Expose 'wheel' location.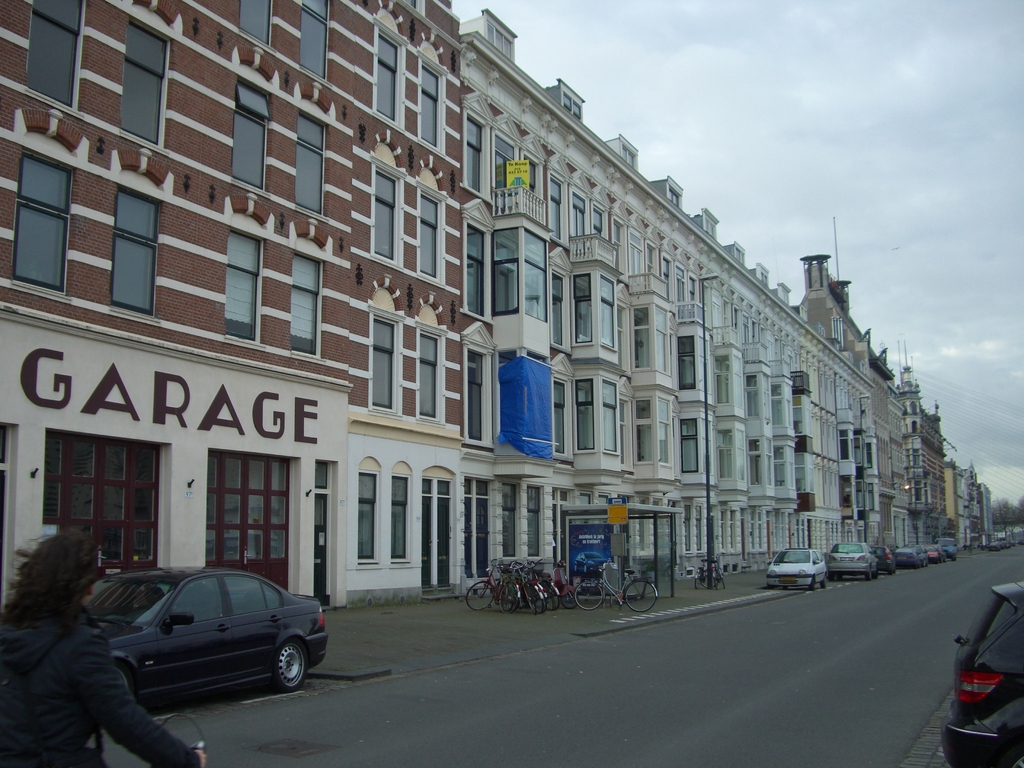
Exposed at region(623, 579, 657, 613).
